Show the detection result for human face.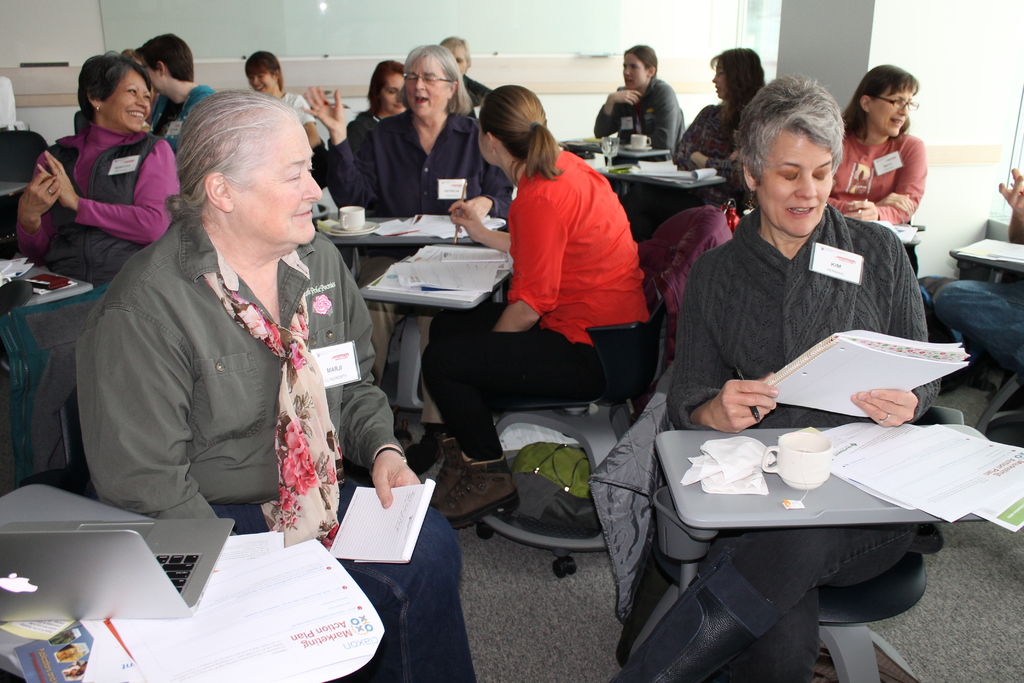
(x1=236, y1=126, x2=326, y2=247).
